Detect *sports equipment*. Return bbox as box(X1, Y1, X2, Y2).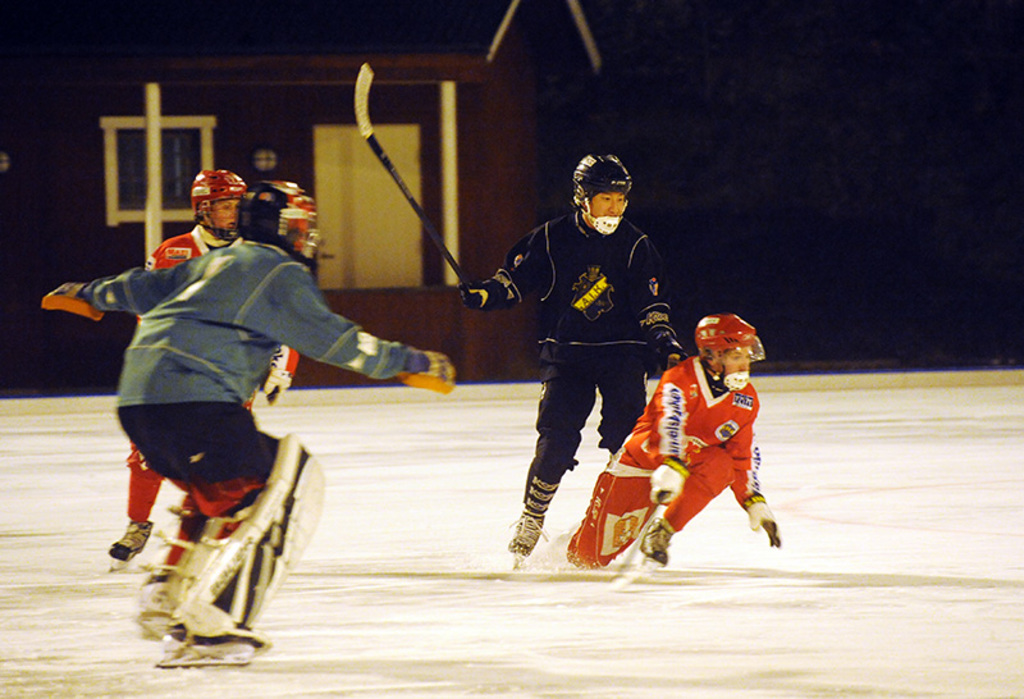
box(573, 154, 634, 237).
